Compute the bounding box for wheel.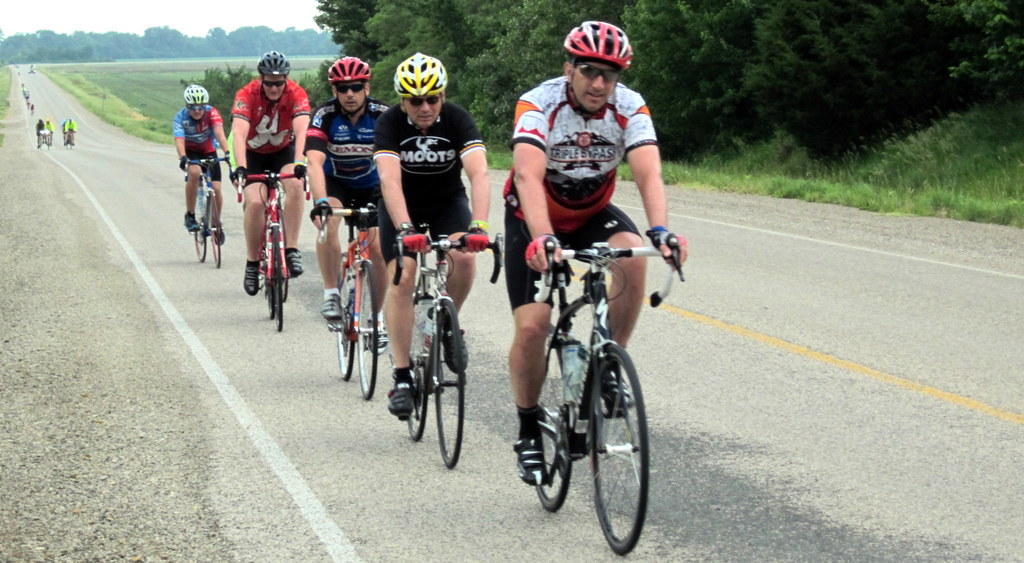
[68, 133, 72, 150].
